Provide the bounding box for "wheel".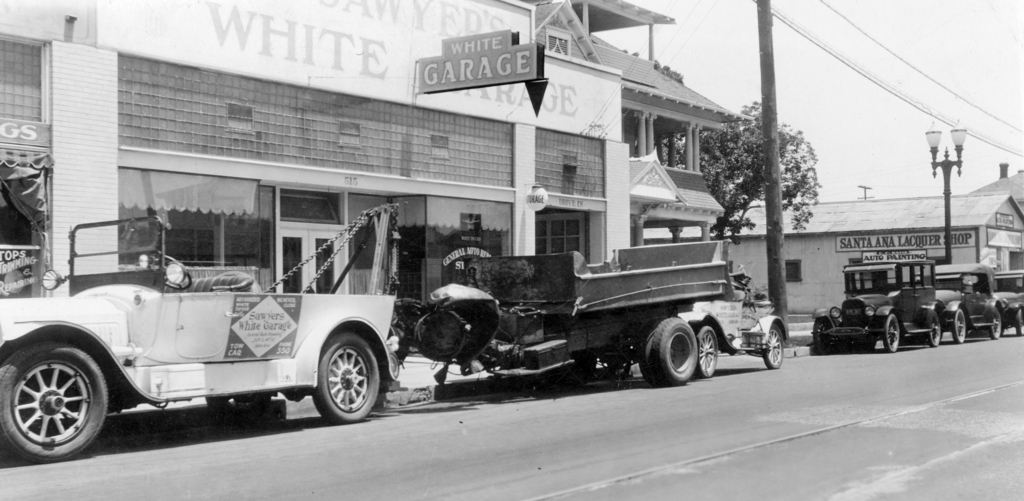
select_region(950, 302, 968, 345).
